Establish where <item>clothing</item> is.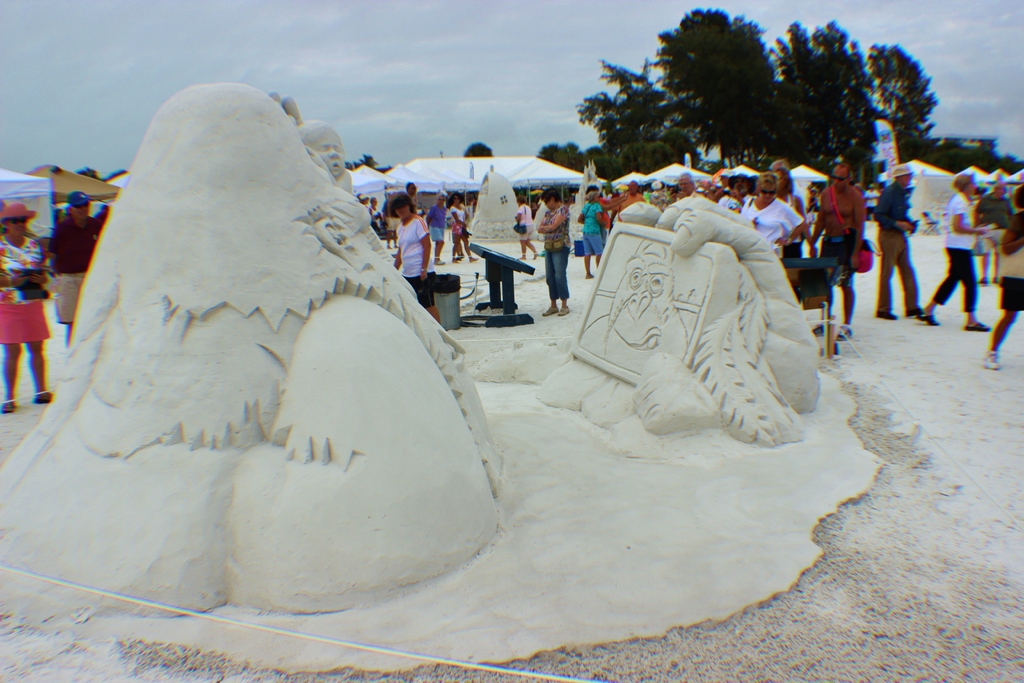
Established at <bbox>582, 199, 604, 256</bbox>.
